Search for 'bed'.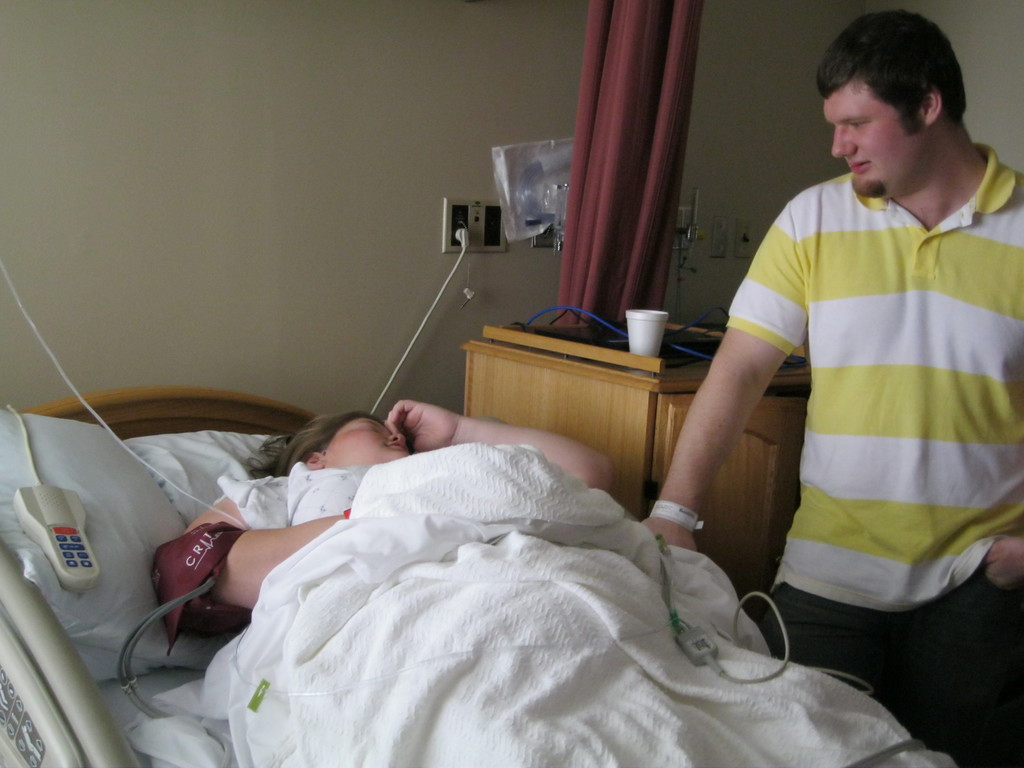
Found at rect(81, 363, 927, 762).
